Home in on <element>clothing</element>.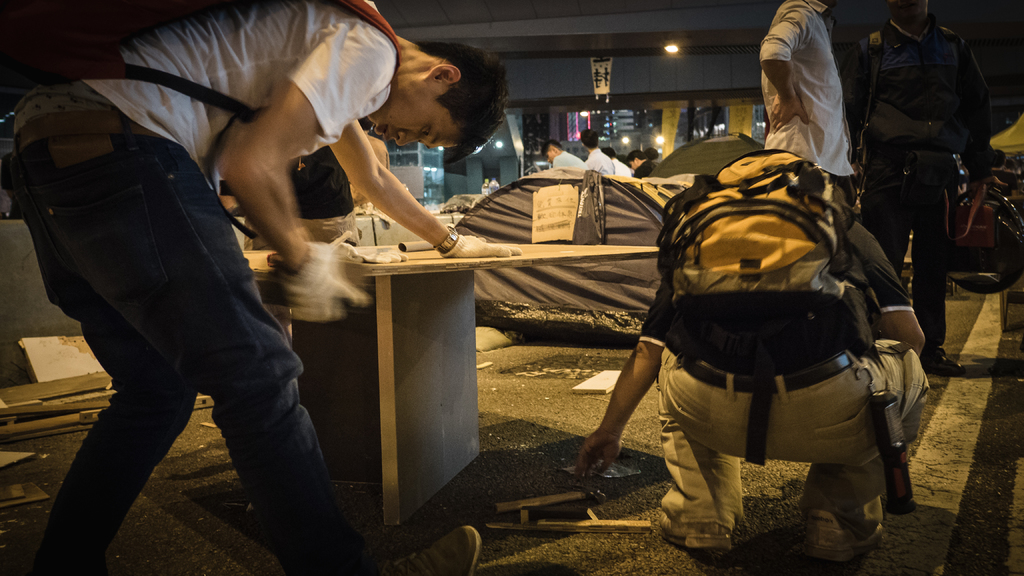
Homed in at BBox(608, 156, 628, 179).
